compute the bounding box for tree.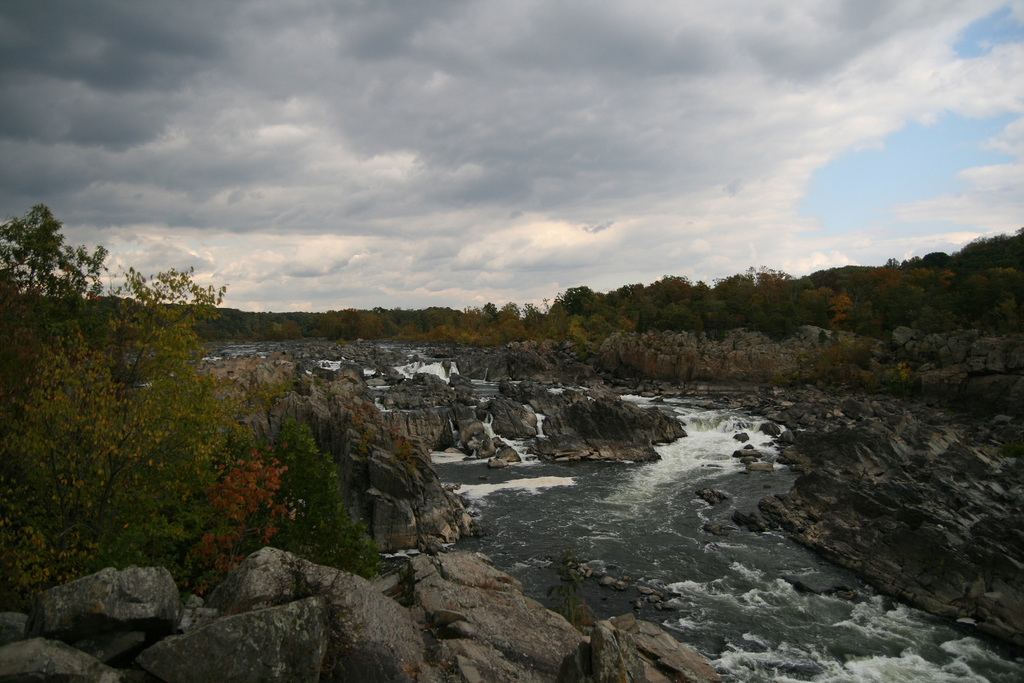
box=[385, 309, 422, 338].
